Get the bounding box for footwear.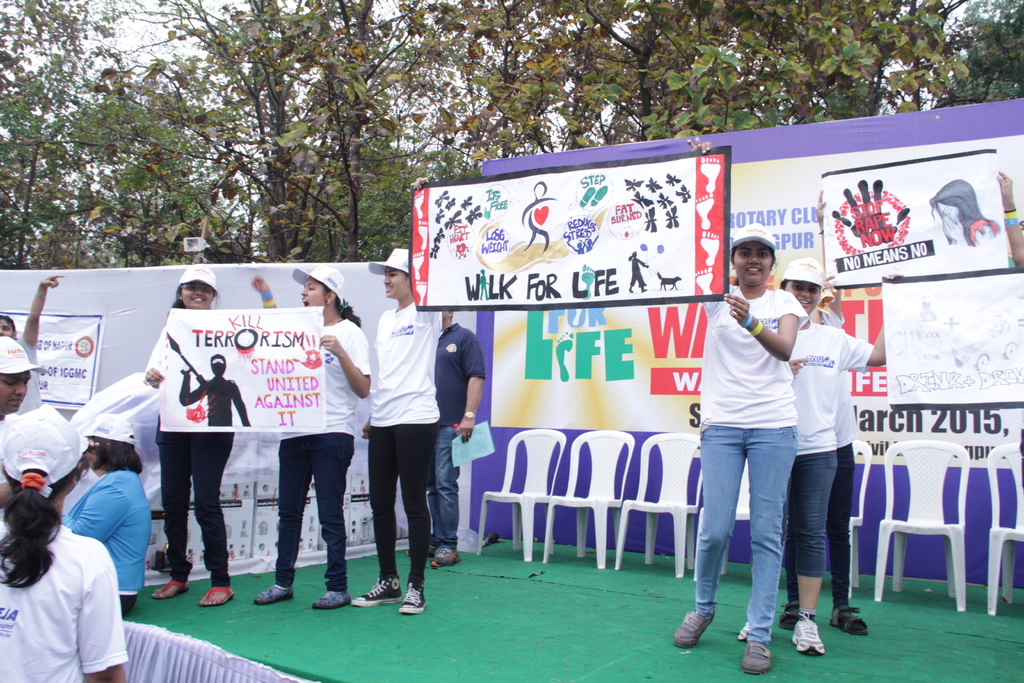
(399, 577, 429, 613).
